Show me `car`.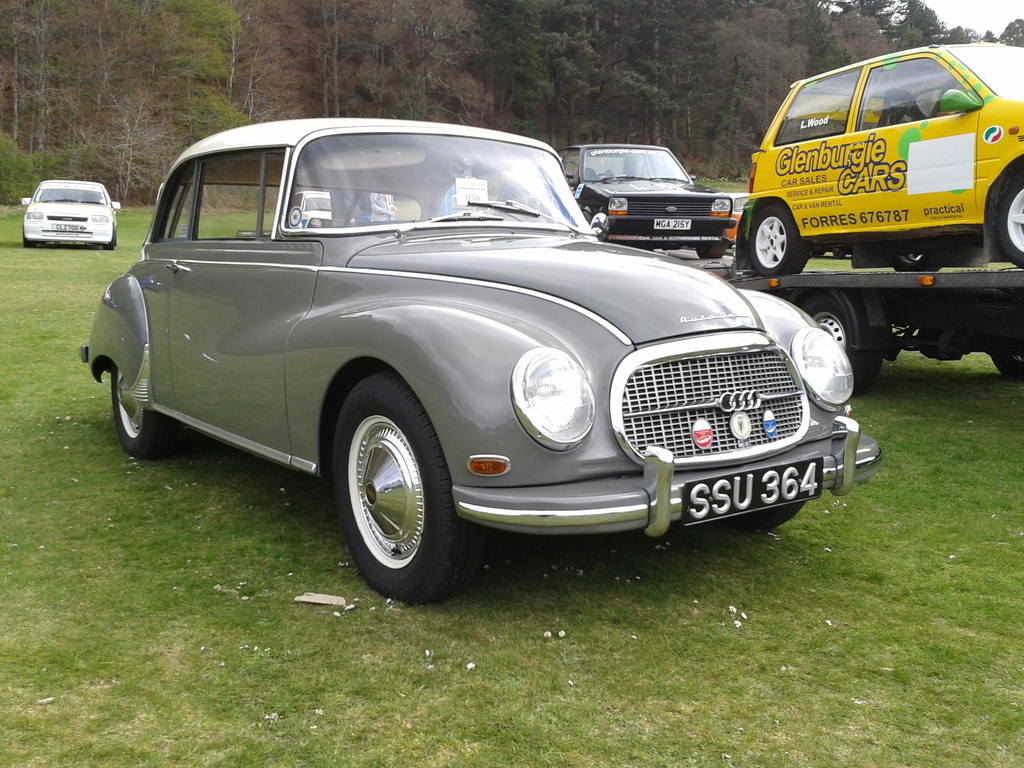
`car` is here: bbox=[22, 177, 123, 250].
